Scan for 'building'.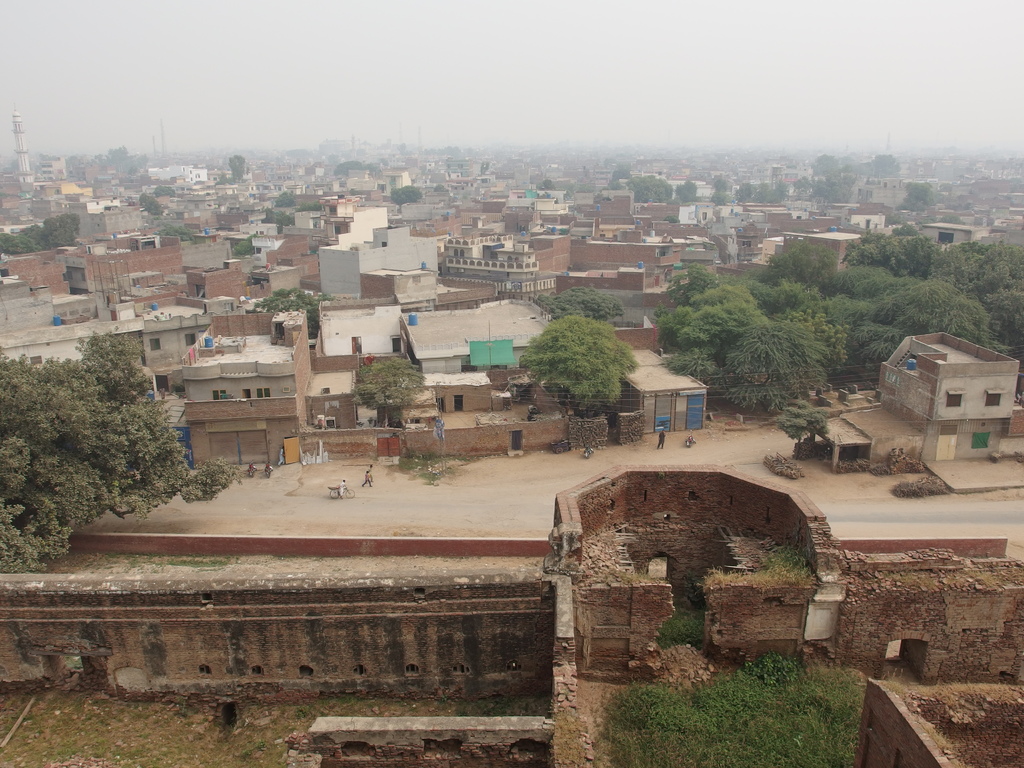
Scan result: pyautogui.locateOnScreen(803, 328, 1023, 472).
